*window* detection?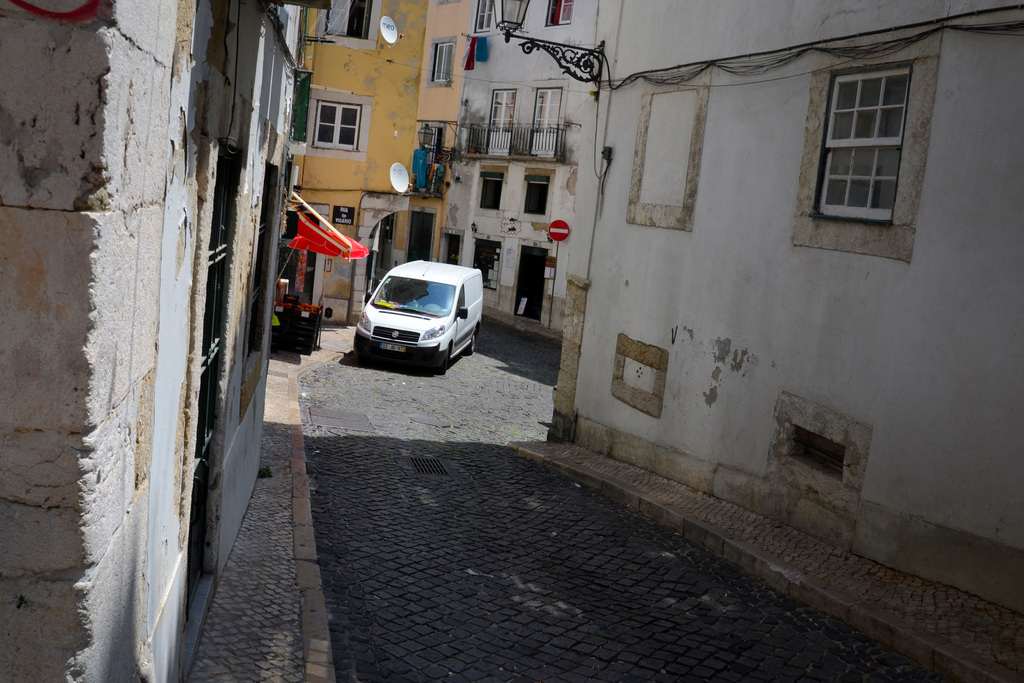
441, 229, 465, 266
